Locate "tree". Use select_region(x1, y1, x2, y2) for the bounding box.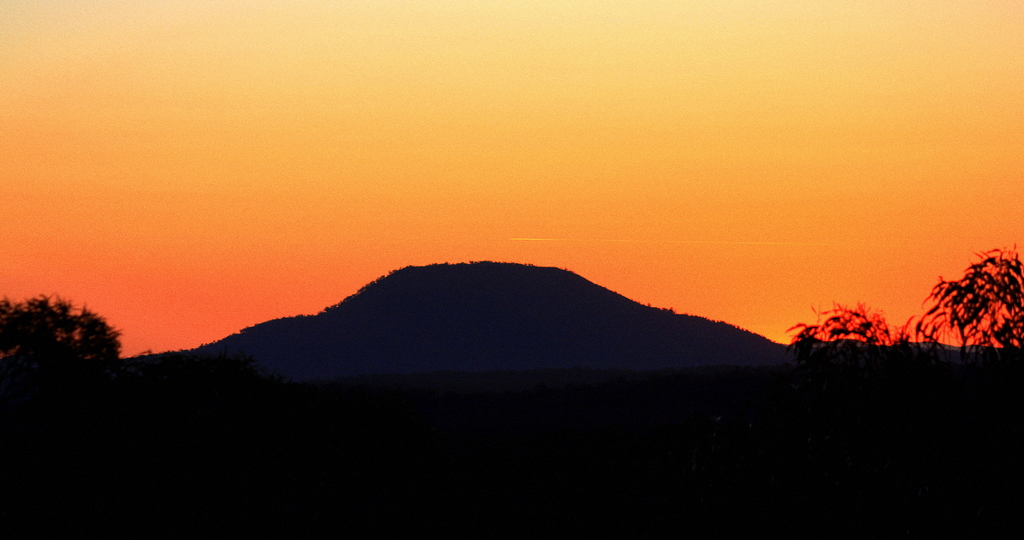
select_region(35, 283, 122, 382).
